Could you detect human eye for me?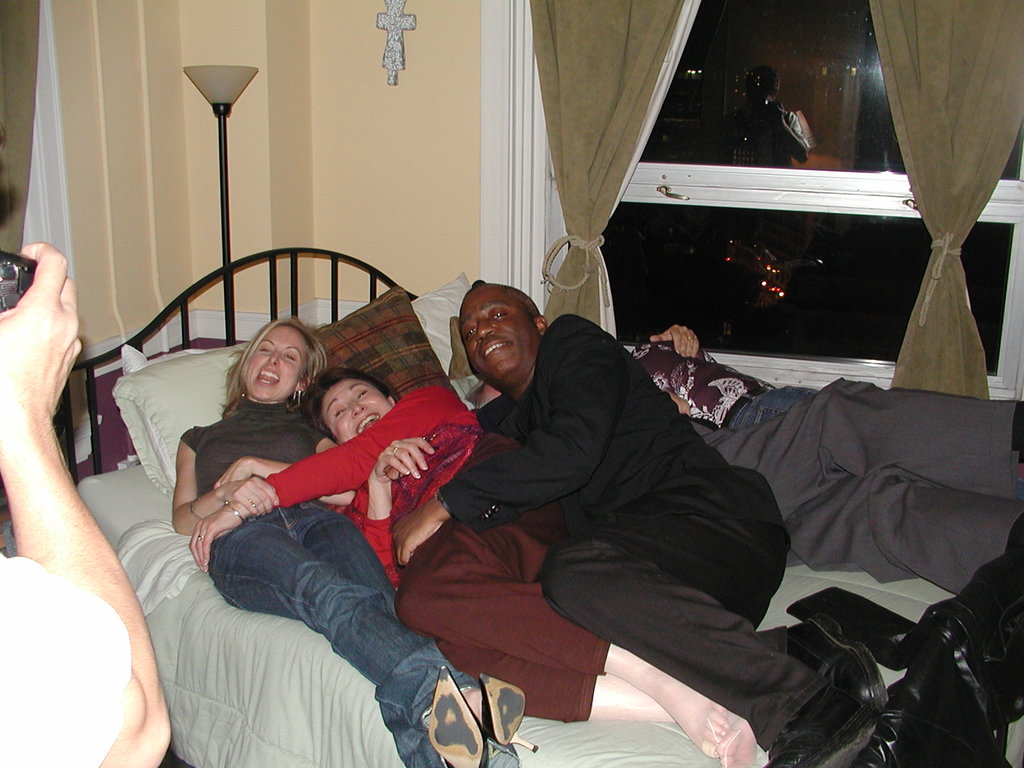
Detection result: <bbox>260, 346, 276, 355</bbox>.
